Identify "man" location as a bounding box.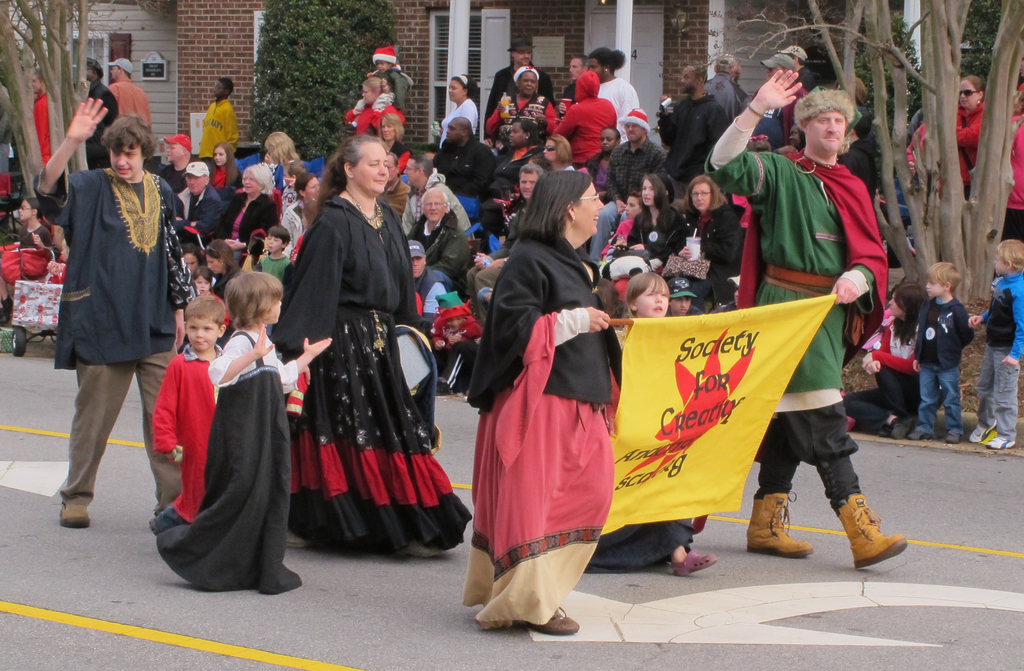
bbox=(108, 58, 155, 133).
